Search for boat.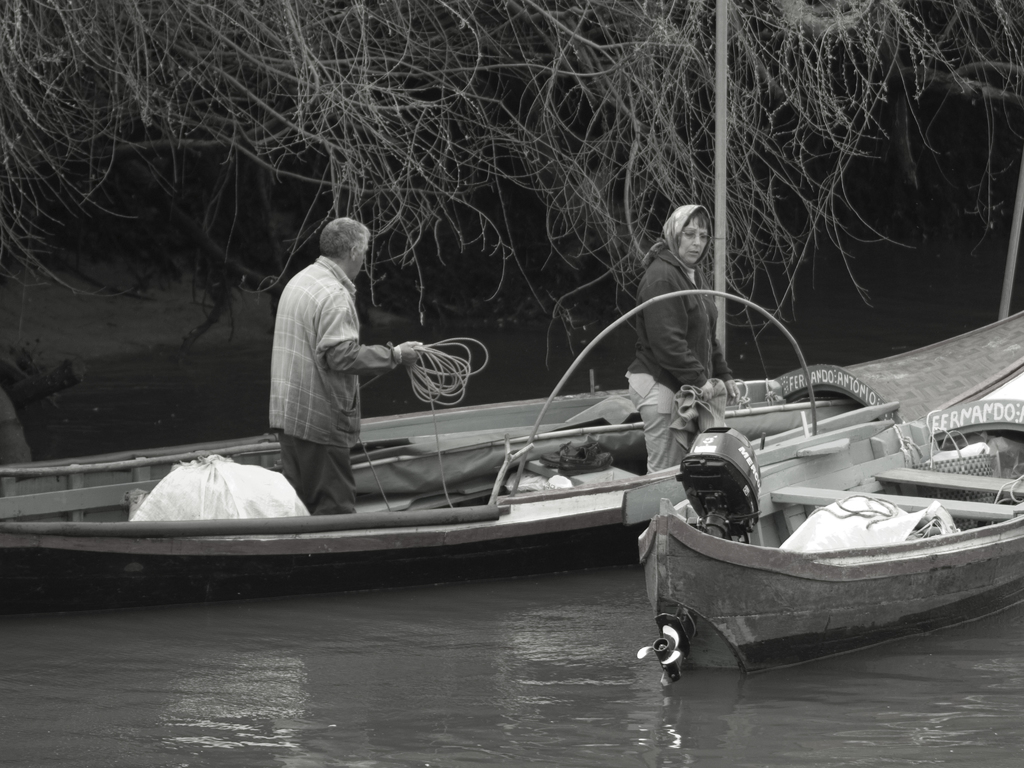
Found at select_region(644, 404, 1023, 675).
